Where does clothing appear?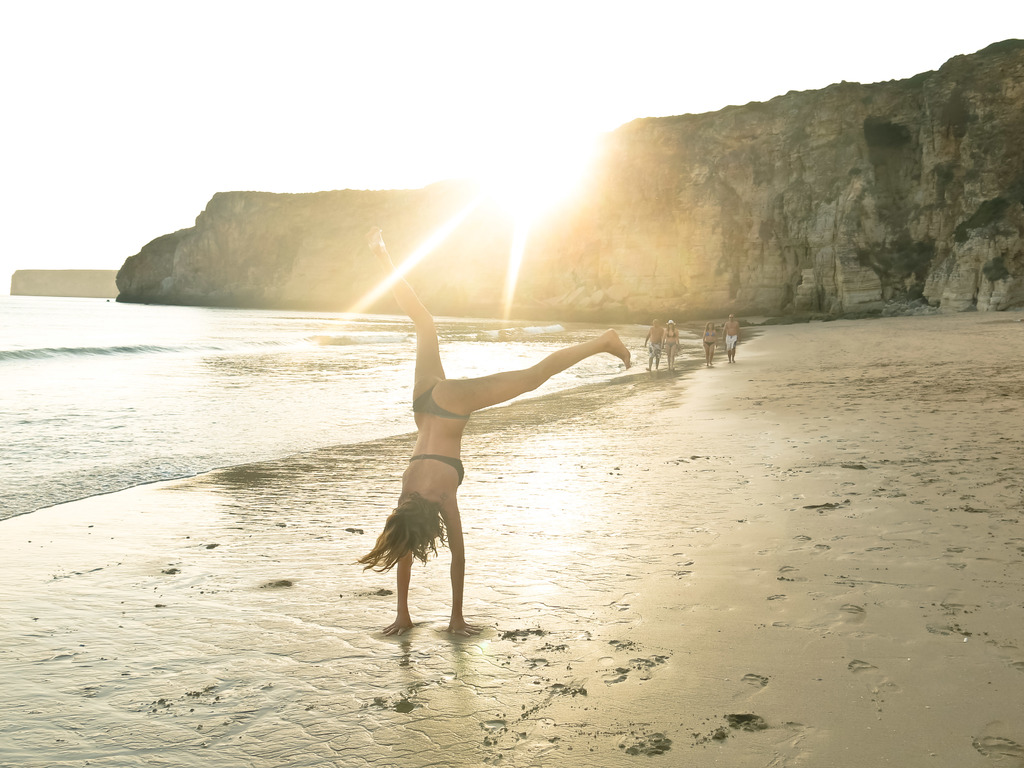
Appears at (413,384,470,426).
